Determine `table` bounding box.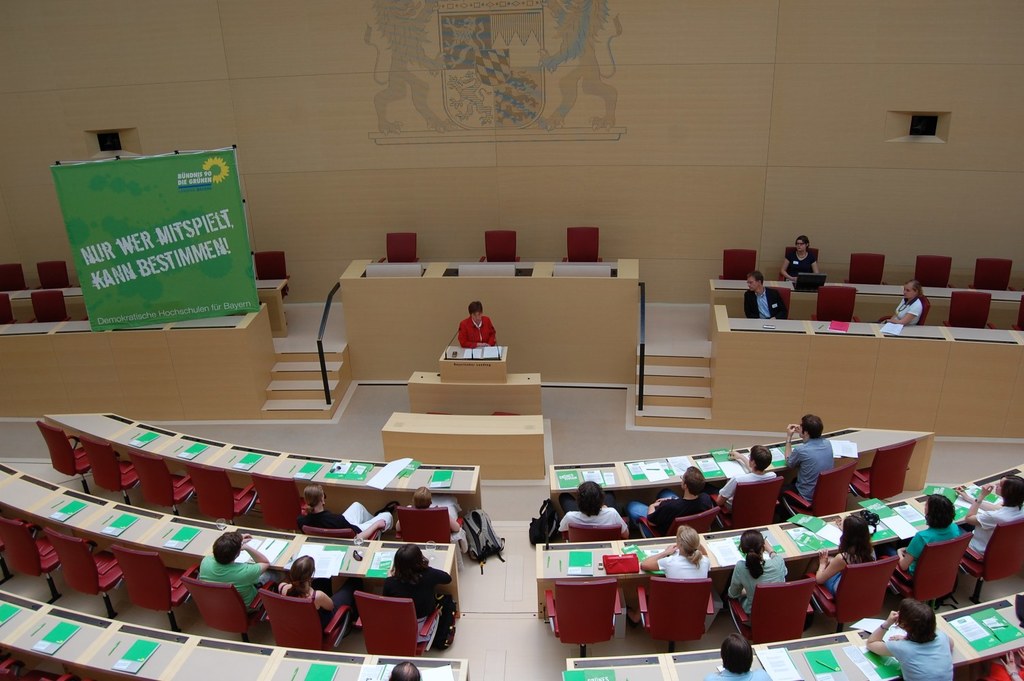
Determined: [left=713, top=304, right=1023, bottom=439].
